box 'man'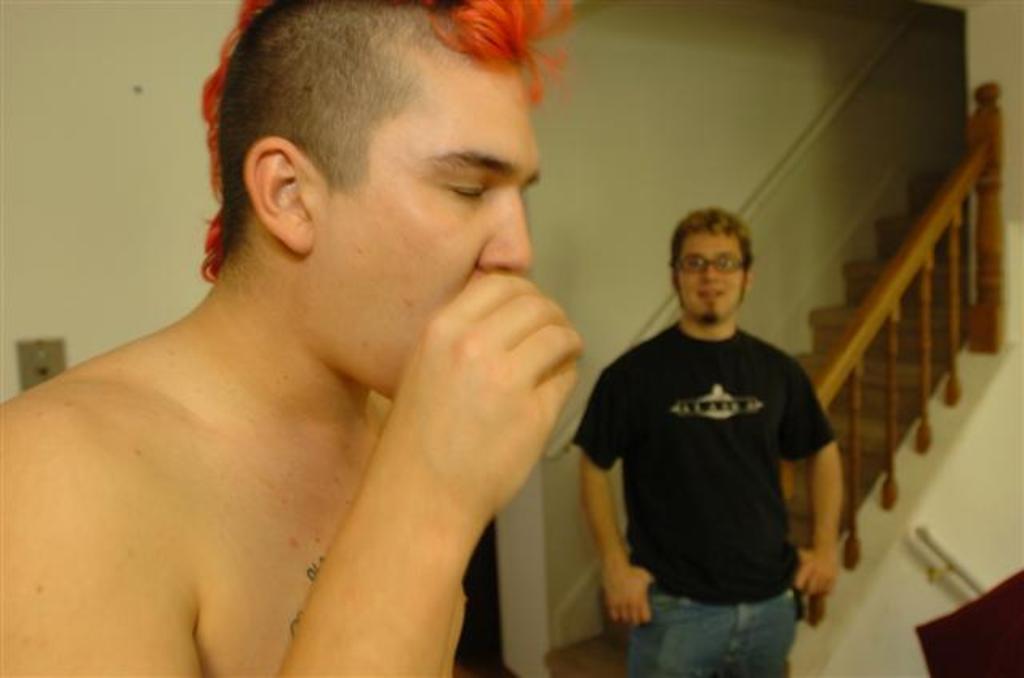
crop(0, 0, 581, 676)
